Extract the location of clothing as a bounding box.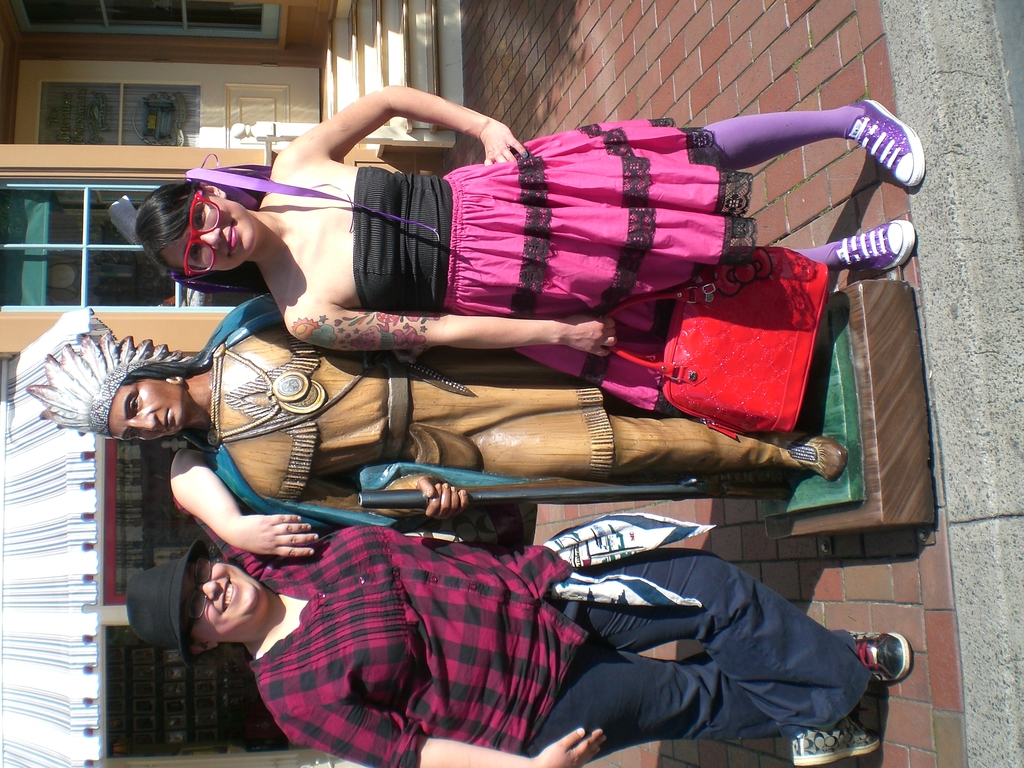
(left=205, top=306, right=826, bottom=516).
